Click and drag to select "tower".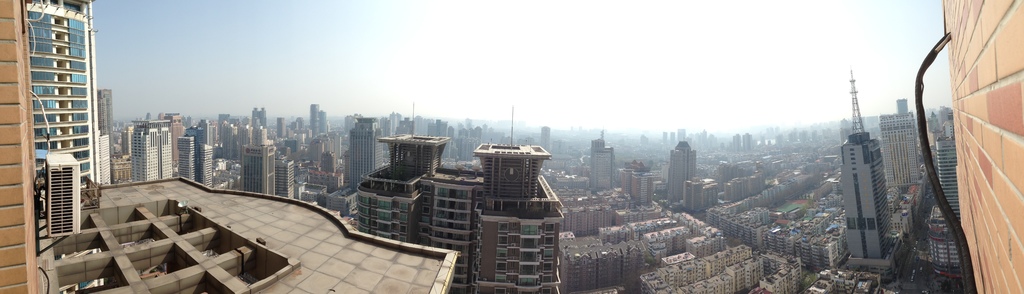
Selection: [592, 134, 613, 191].
